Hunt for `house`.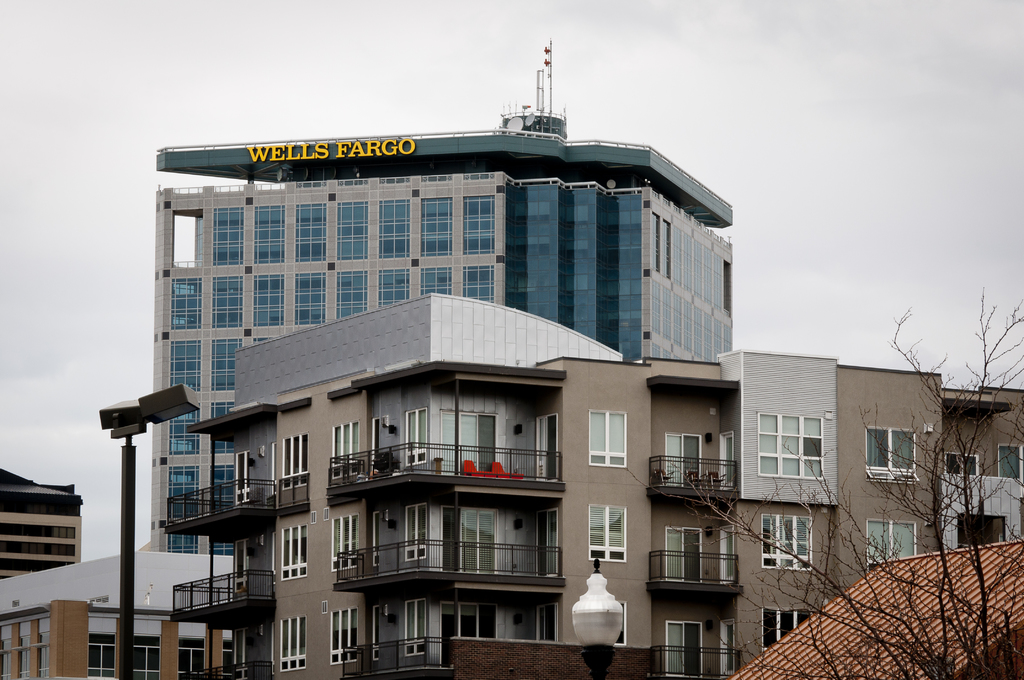
Hunted down at (147, 100, 737, 556).
